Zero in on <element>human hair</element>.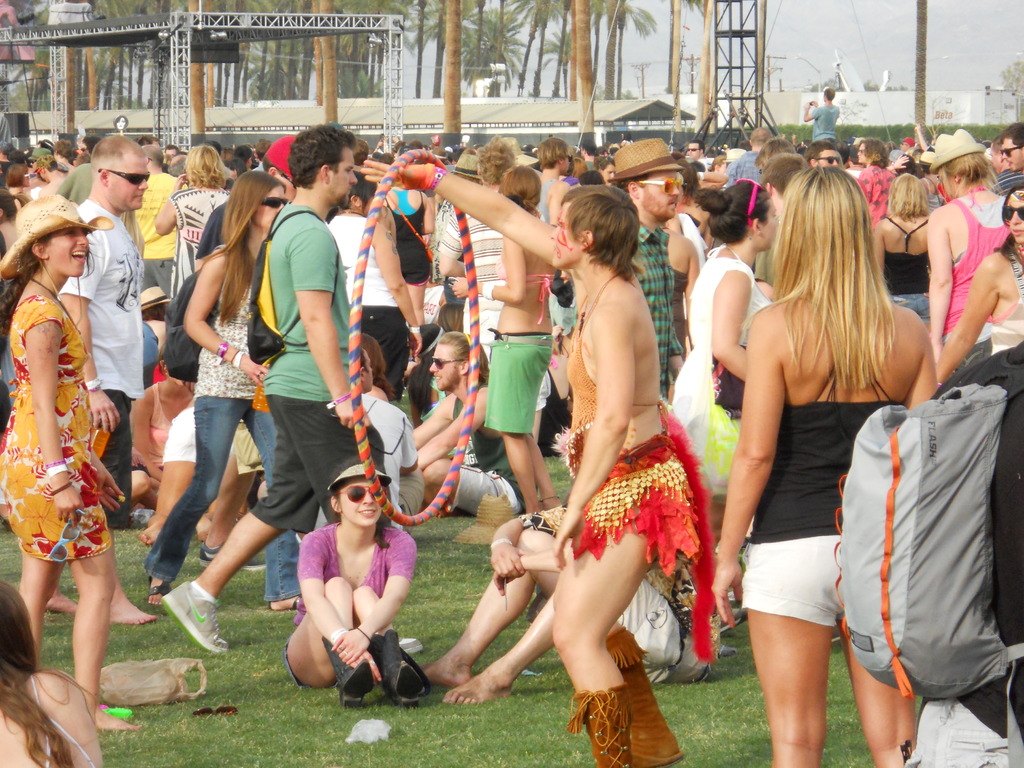
Zeroed in: <box>860,136,888,169</box>.
